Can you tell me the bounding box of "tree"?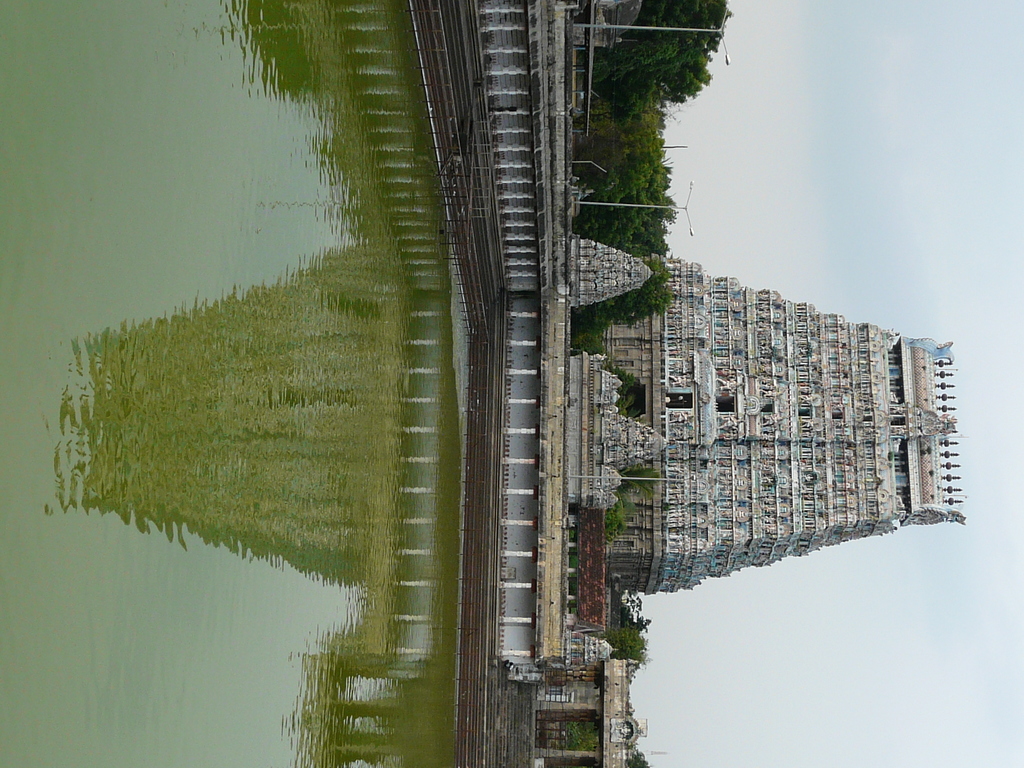
detection(578, 599, 646, 666).
